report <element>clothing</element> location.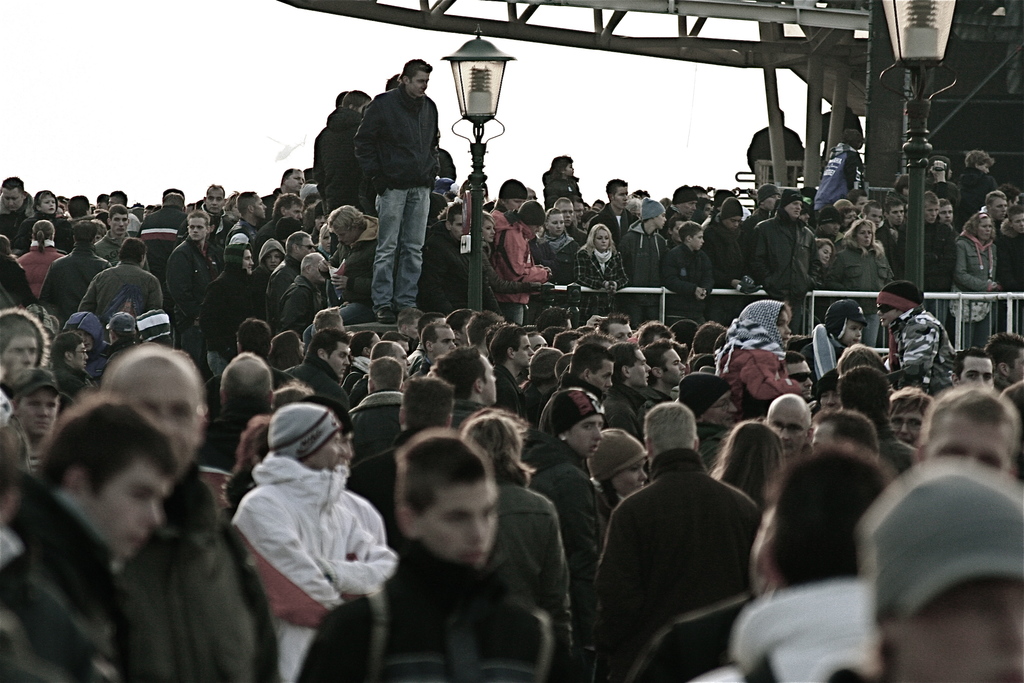
Report: box(12, 242, 72, 293).
